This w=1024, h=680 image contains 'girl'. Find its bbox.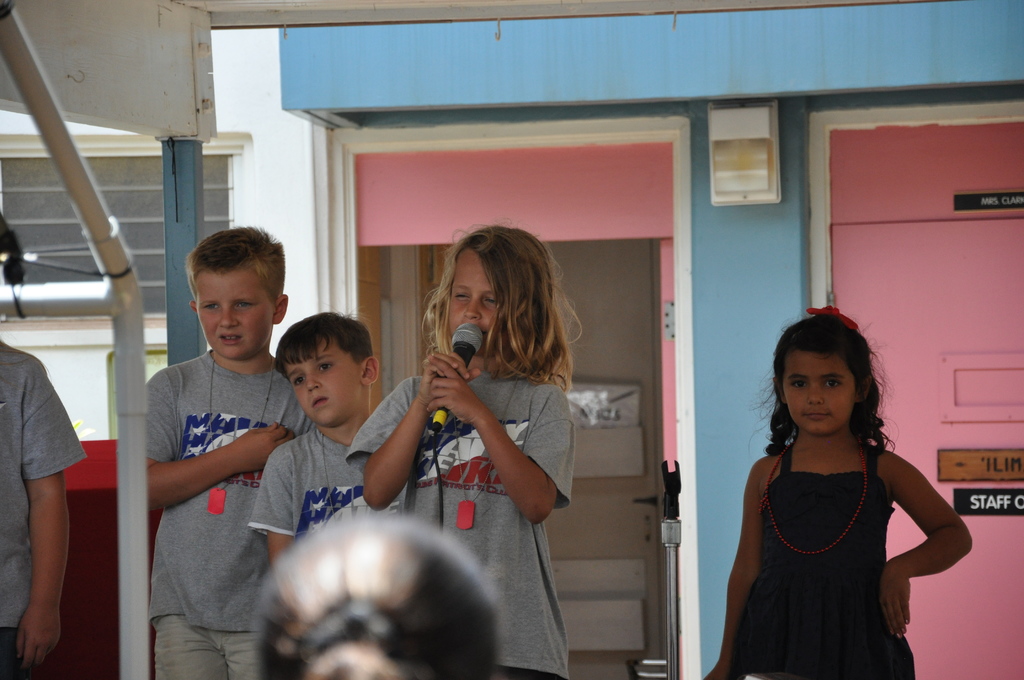
detection(351, 222, 566, 672).
